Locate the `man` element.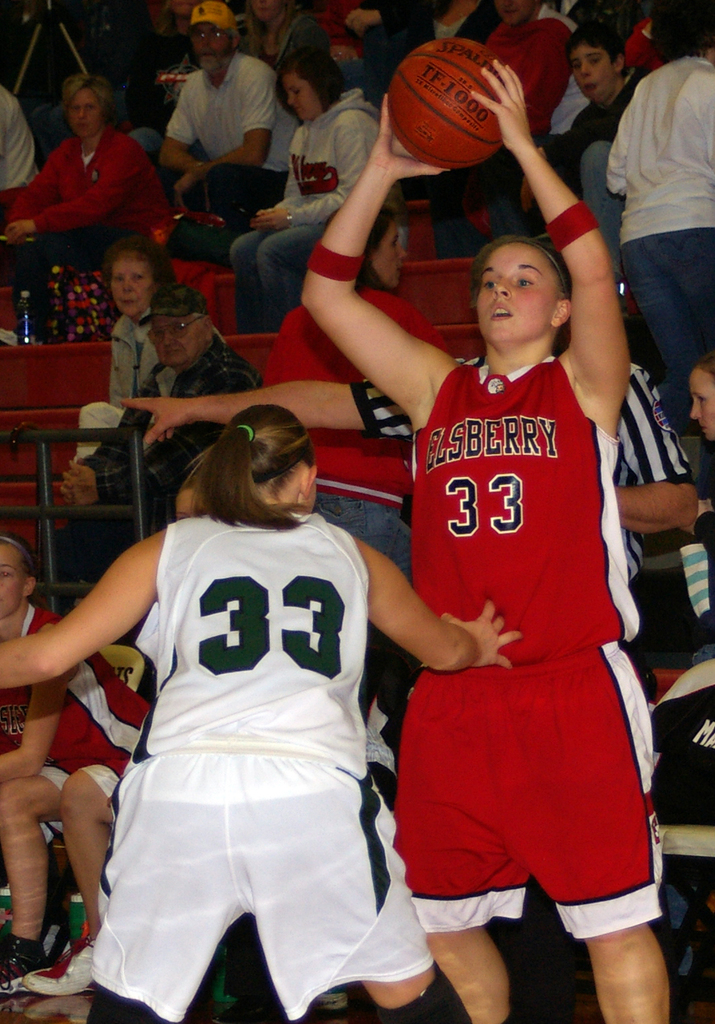
Element bbox: Rect(47, 284, 263, 584).
